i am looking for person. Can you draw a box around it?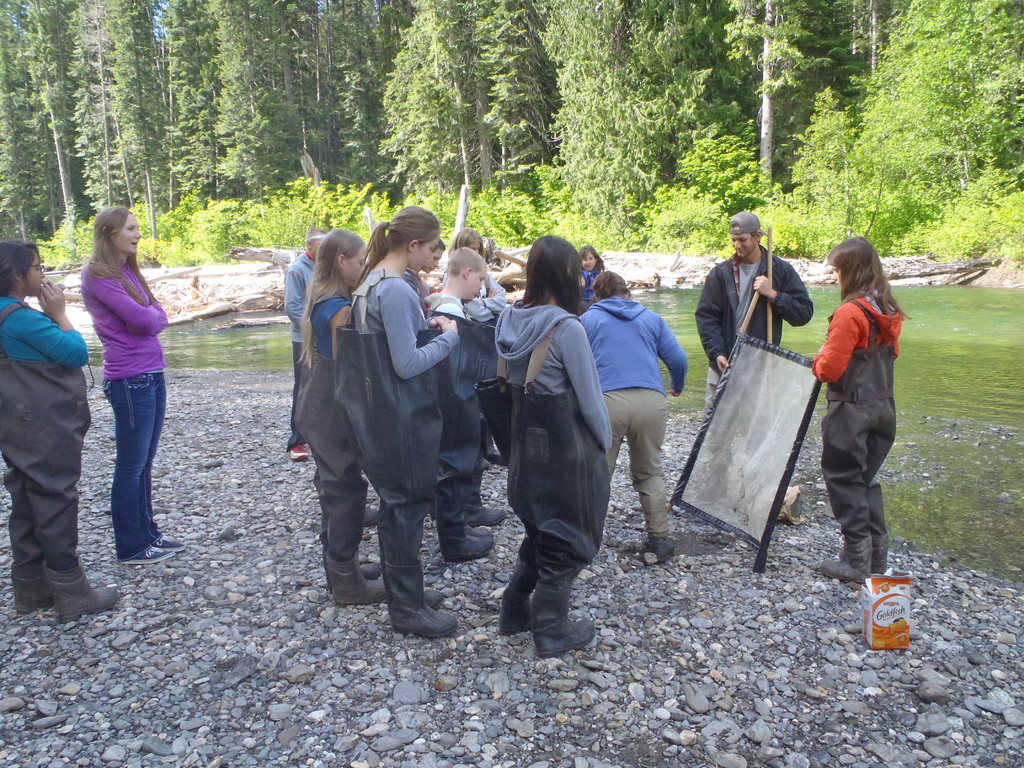
Sure, the bounding box is (left=0, top=241, right=123, bottom=631).
